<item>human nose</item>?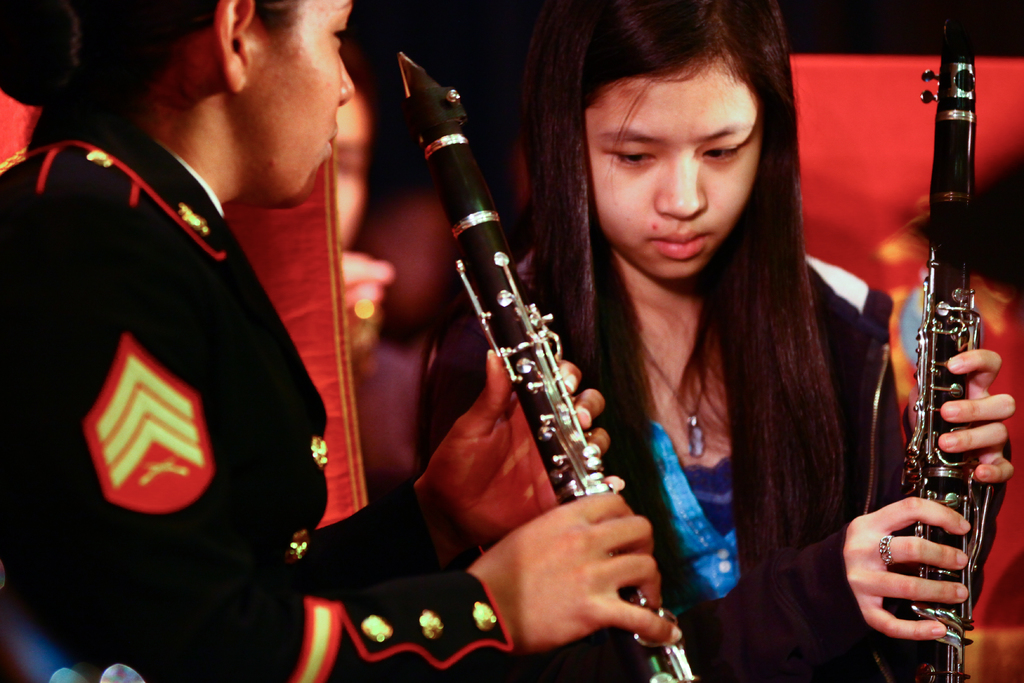
select_region(652, 152, 711, 220)
